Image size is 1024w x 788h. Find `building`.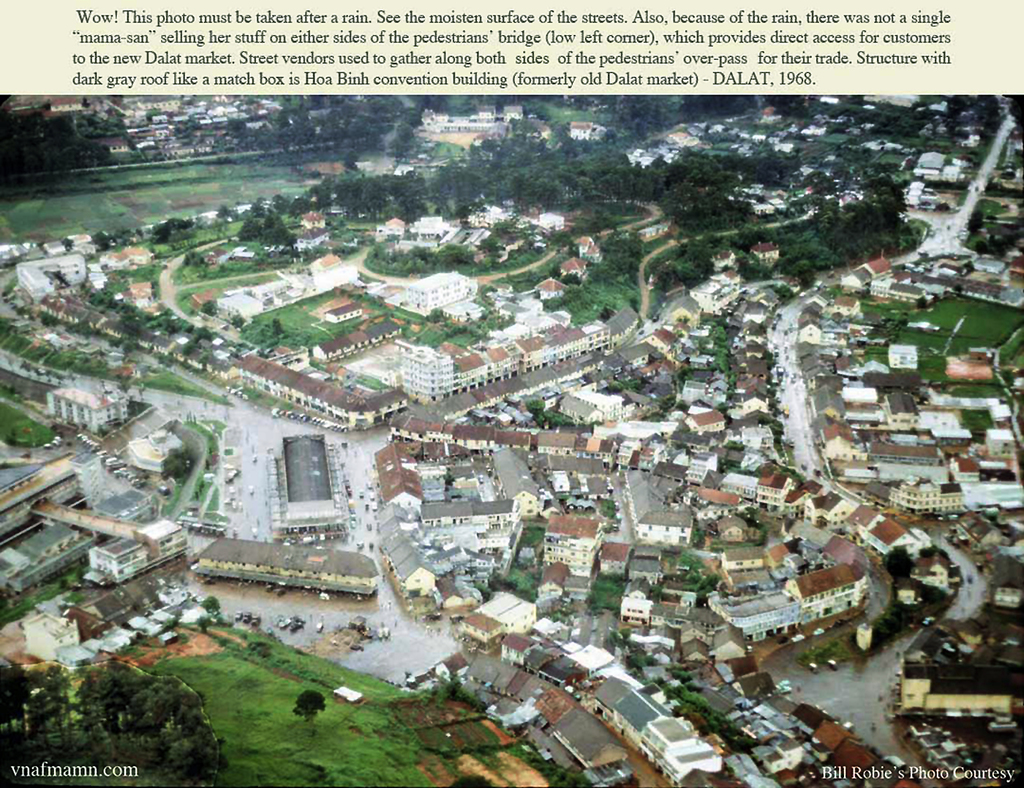
BBox(891, 478, 956, 514).
